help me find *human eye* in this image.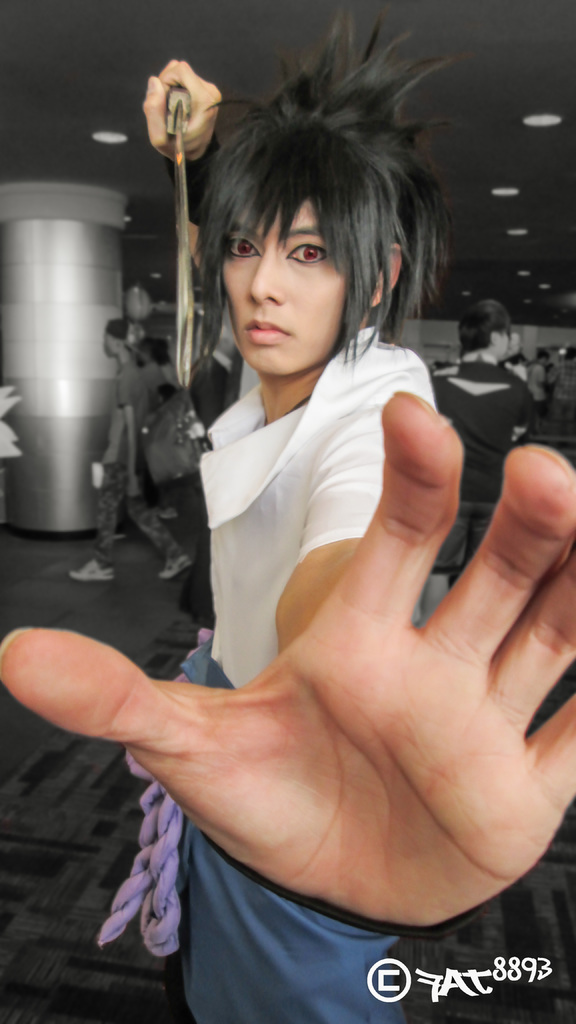
Found it: detection(226, 237, 263, 261).
